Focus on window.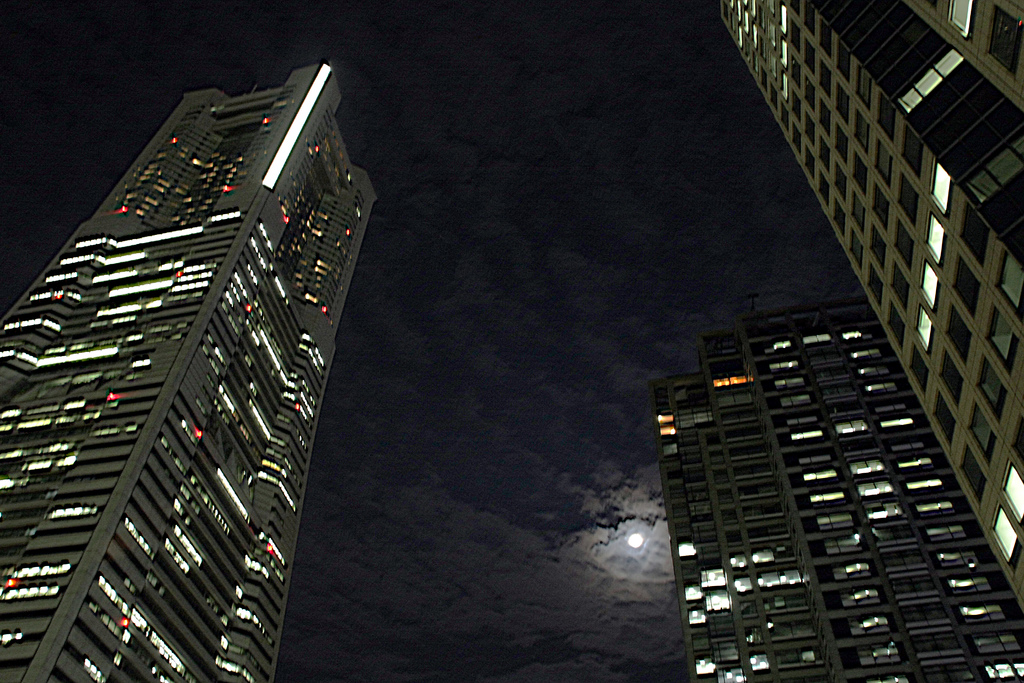
Focused at select_region(886, 263, 914, 314).
